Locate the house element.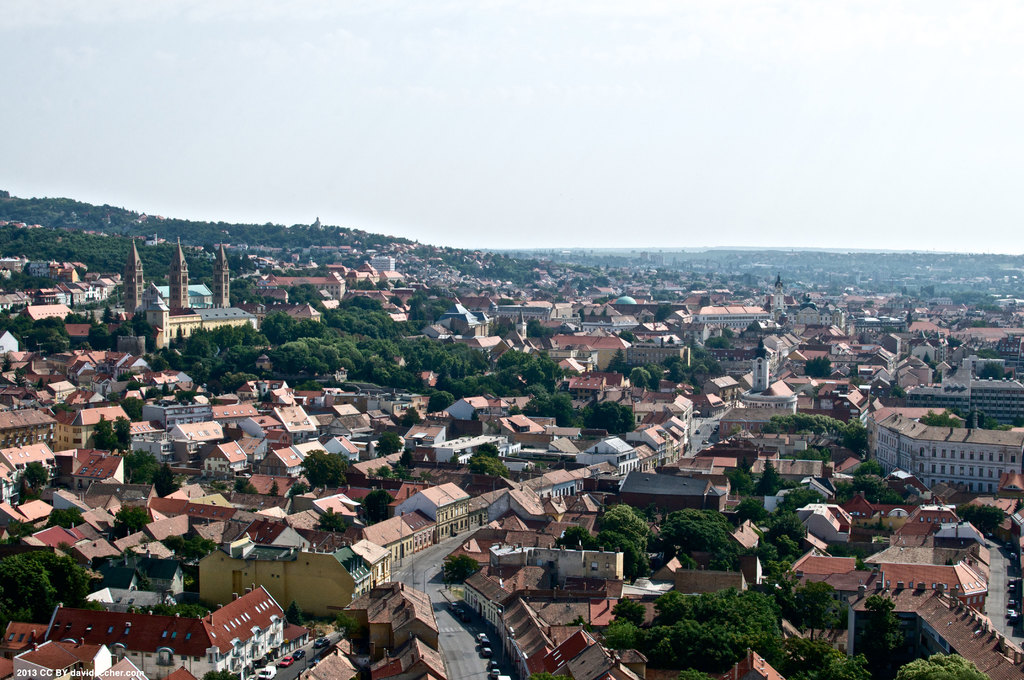
Element bbox: locate(143, 486, 204, 542).
